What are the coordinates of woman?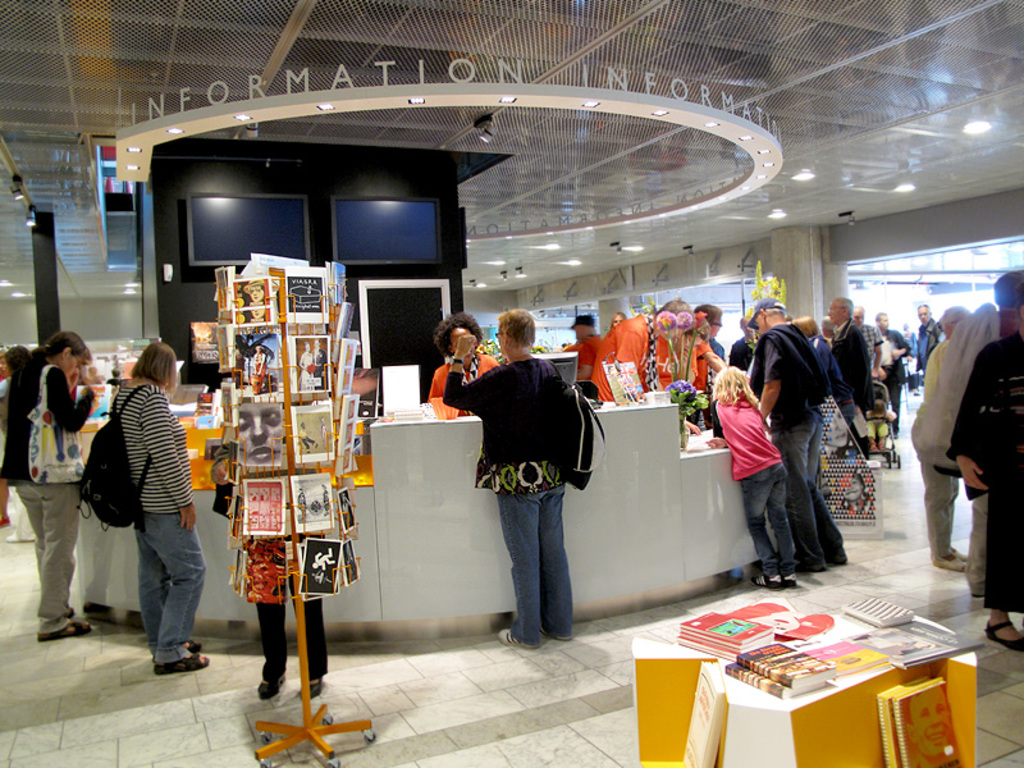
x1=909, y1=302, x2=970, y2=571.
